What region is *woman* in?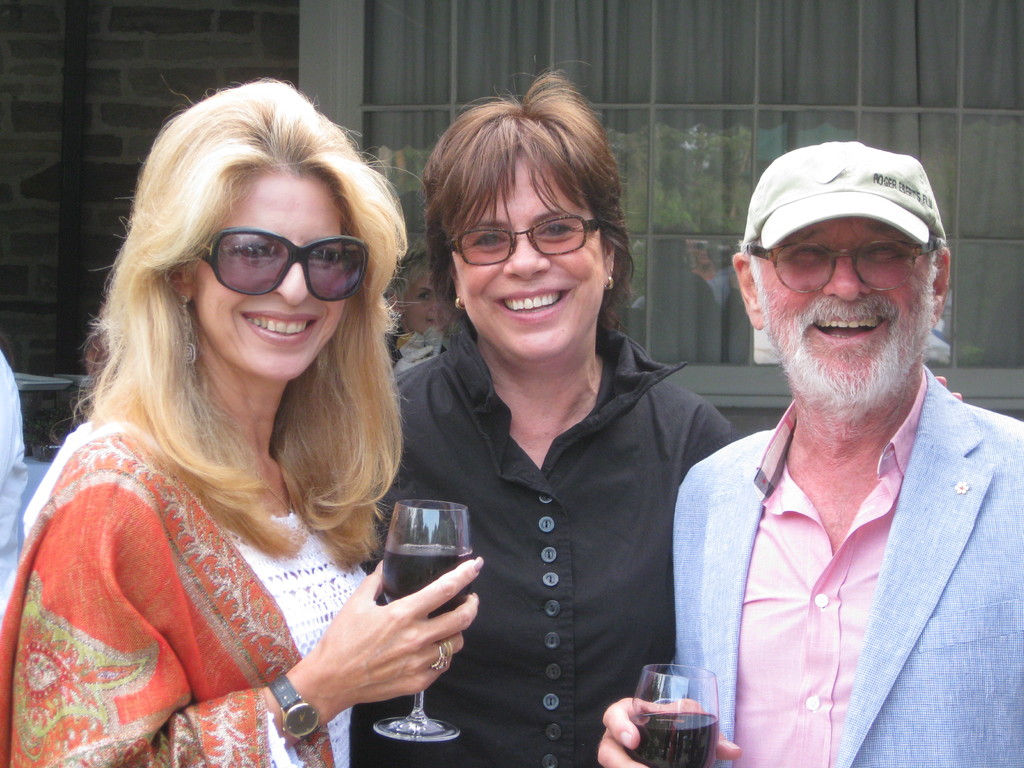
pyautogui.locateOnScreen(350, 62, 731, 767).
